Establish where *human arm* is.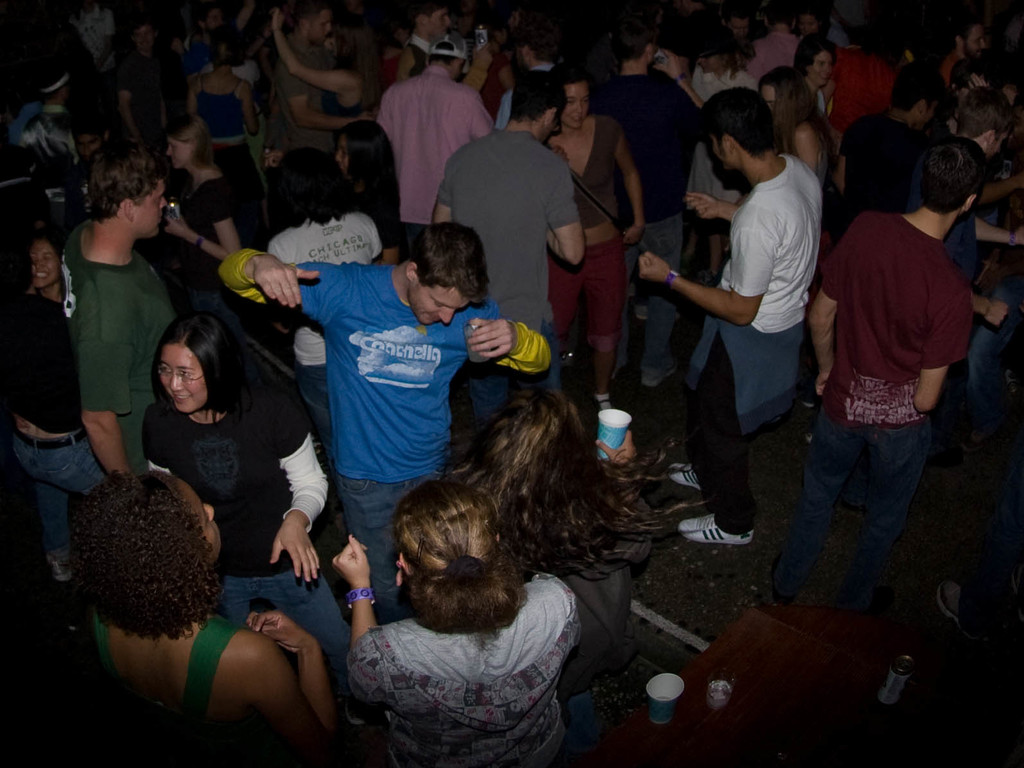
Established at (x1=790, y1=124, x2=821, y2=172).
